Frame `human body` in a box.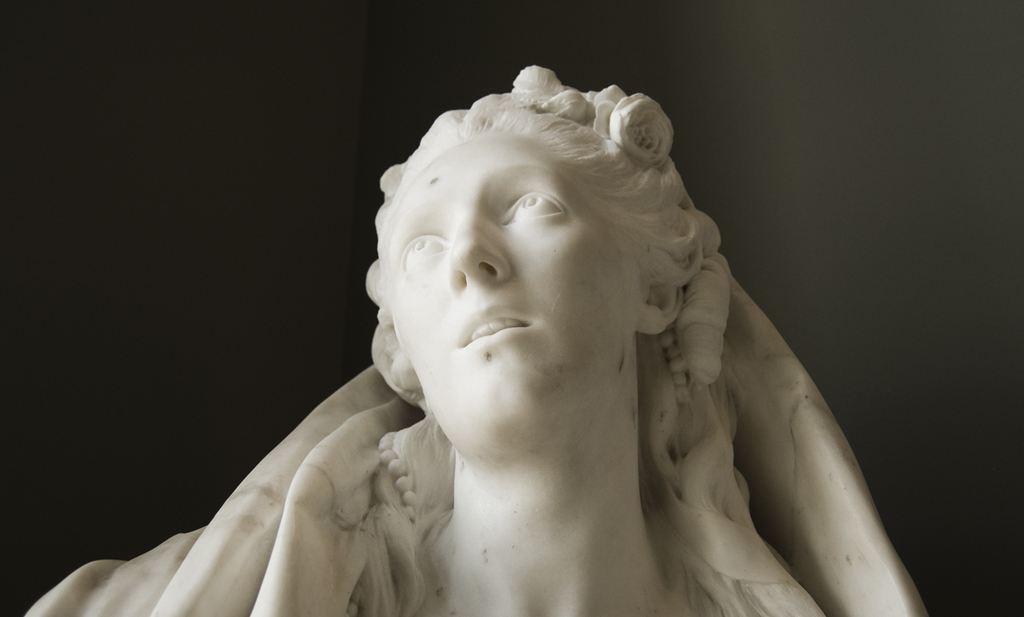
crop(113, 73, 930, 611).
